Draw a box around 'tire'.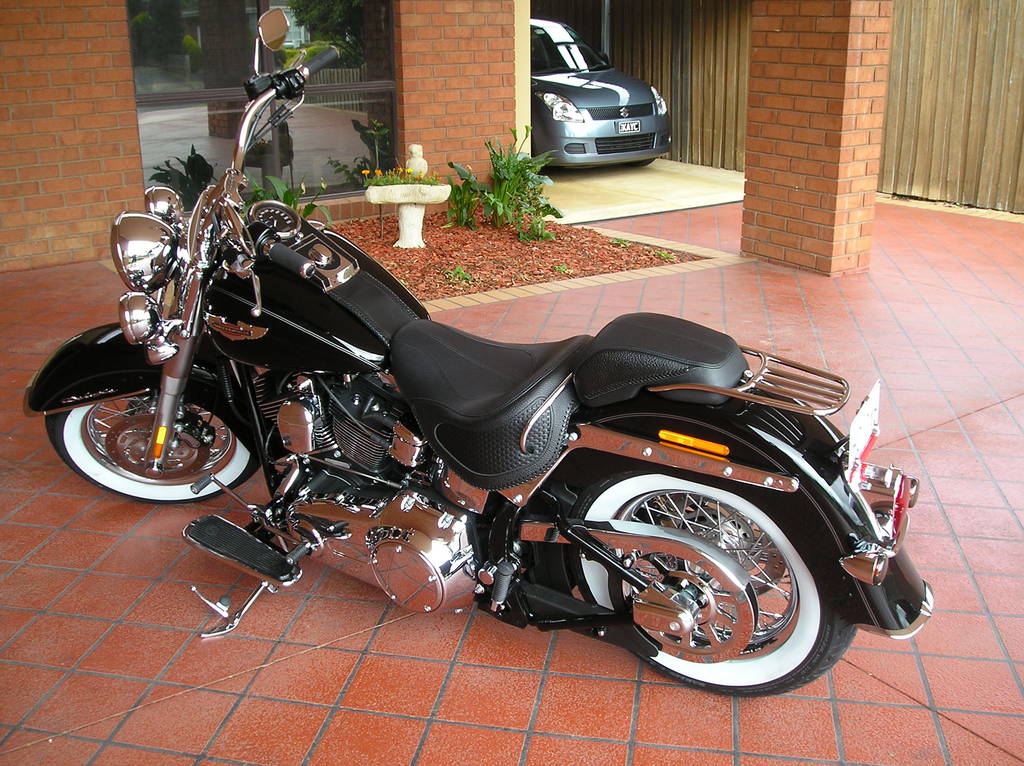
<region>44, 383, 264, 500</region>.
